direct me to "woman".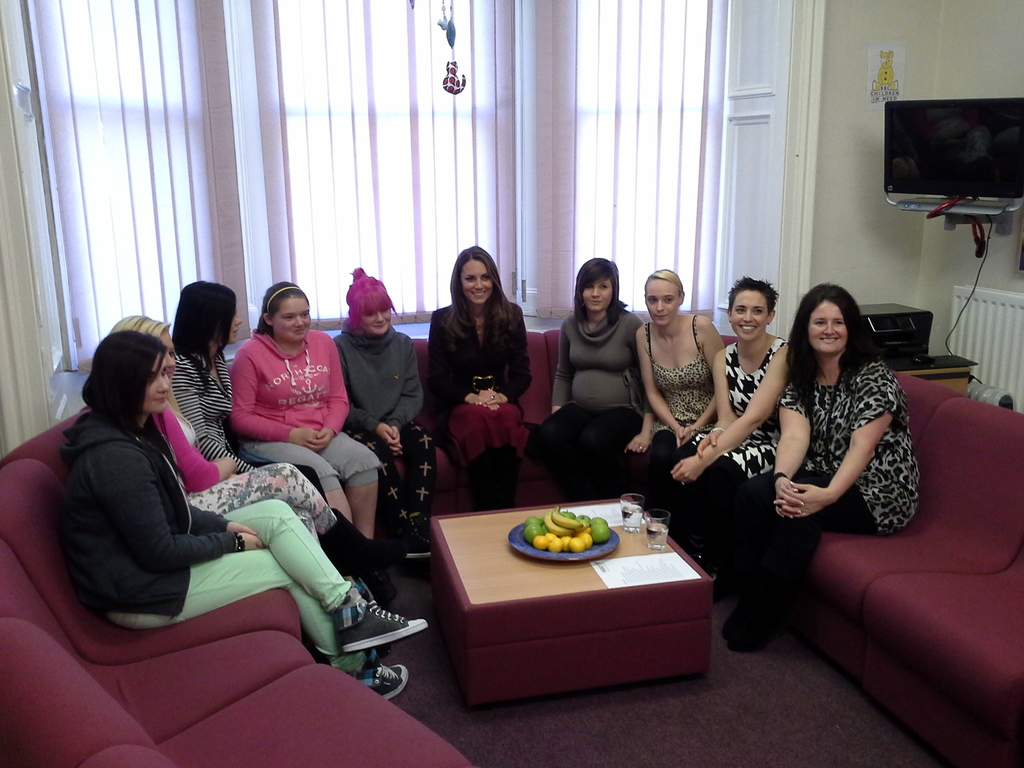
Direction: box(617, 266, 728, 499).
